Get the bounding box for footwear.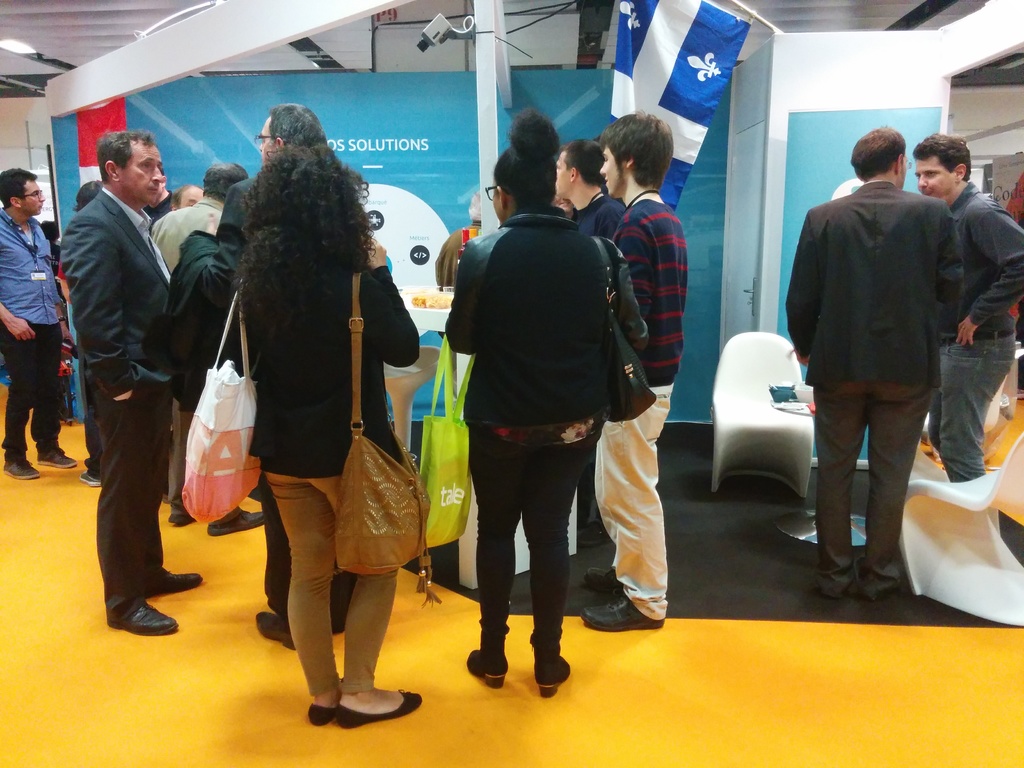
{"x1": 168, "y1": 512, "x2": 195, "y2": 524}.
